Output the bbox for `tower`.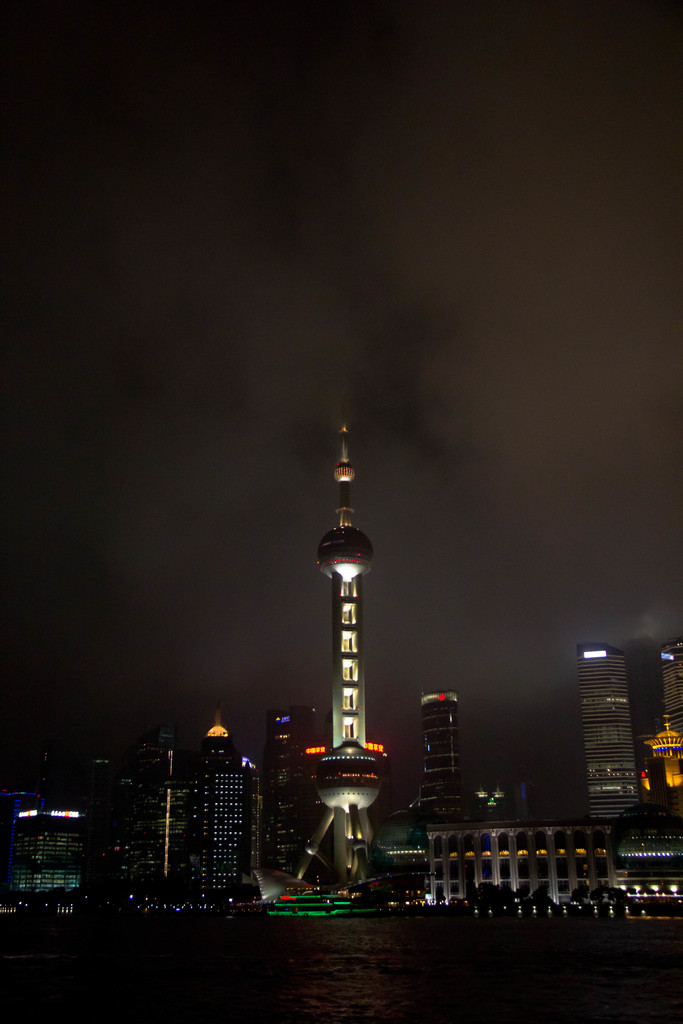
pyautogui.locateOnScreen(586, 643, 644, 827).
